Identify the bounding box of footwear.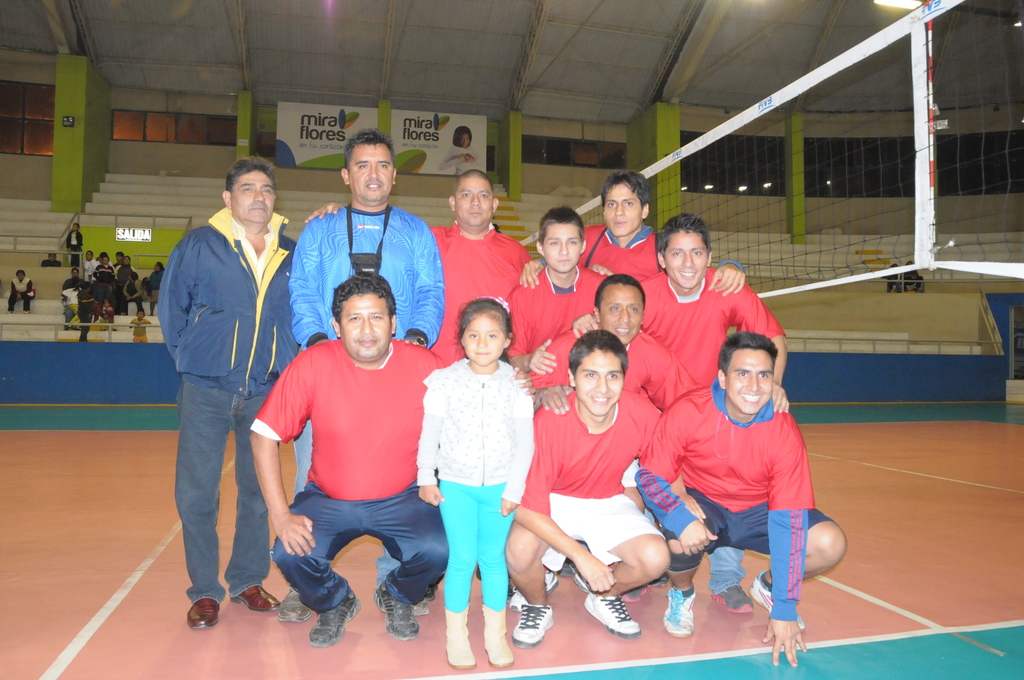
{"x1": 582, "y1": 590, "x2": 639, "y2": 638}.
